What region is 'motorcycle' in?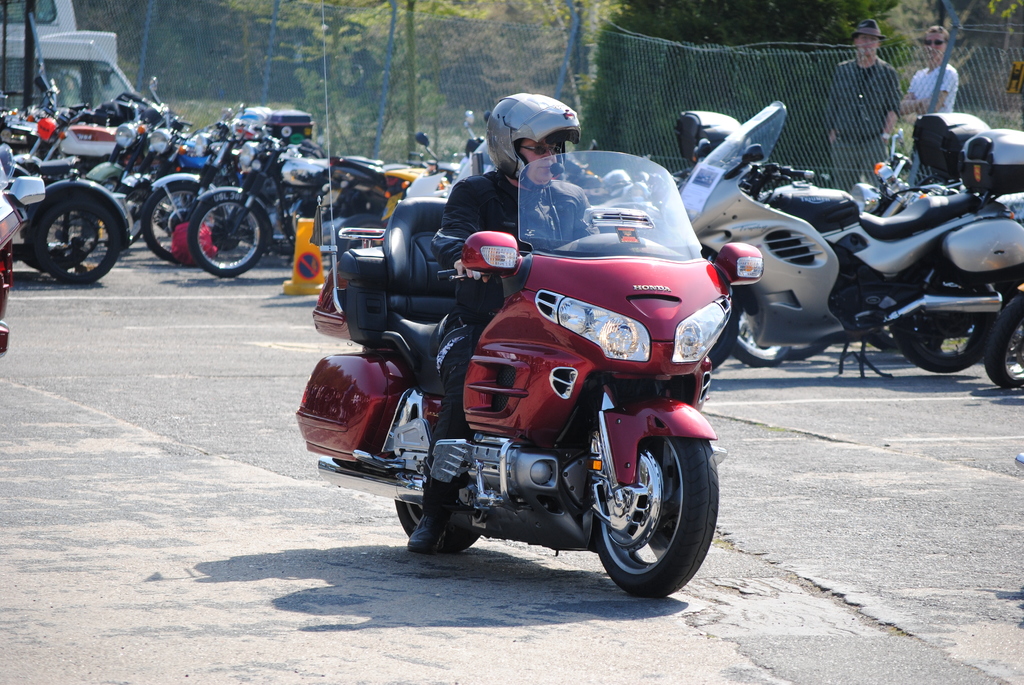
Rect(116, 104, 205, 244).
